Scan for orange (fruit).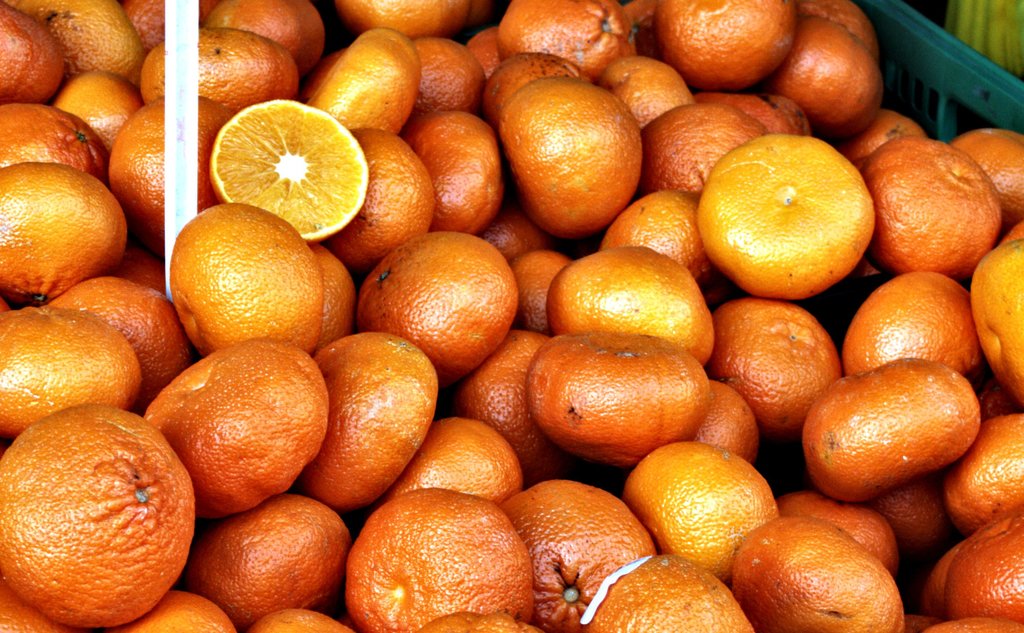
Scan result: <bbox>549, 243, 708, 358</bbox>.
